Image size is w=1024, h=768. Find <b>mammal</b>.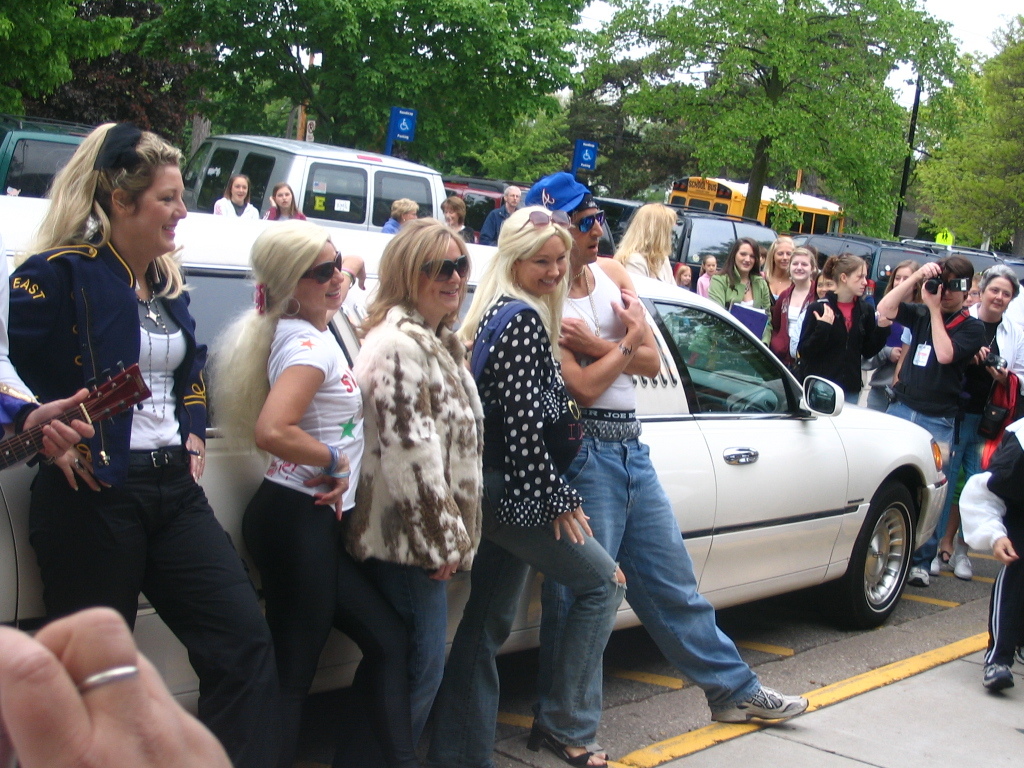
box(0, 237, 101, 476).
